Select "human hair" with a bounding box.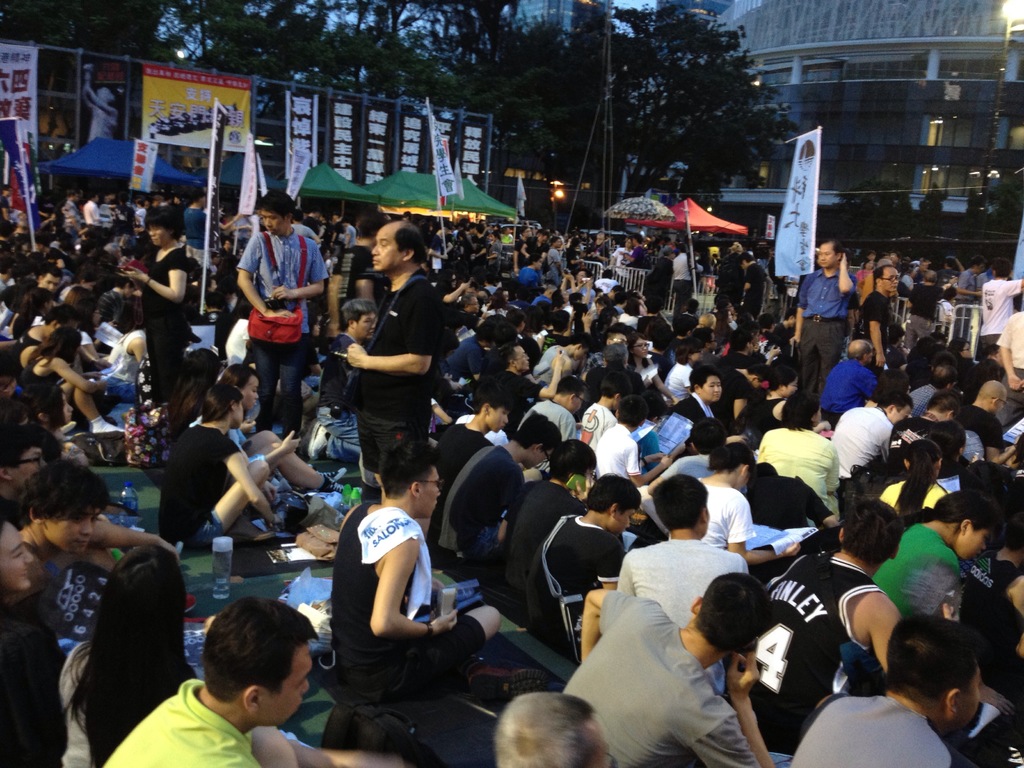
{"left": 216, "top": 360, "right": 261, "bottom": 396}.
